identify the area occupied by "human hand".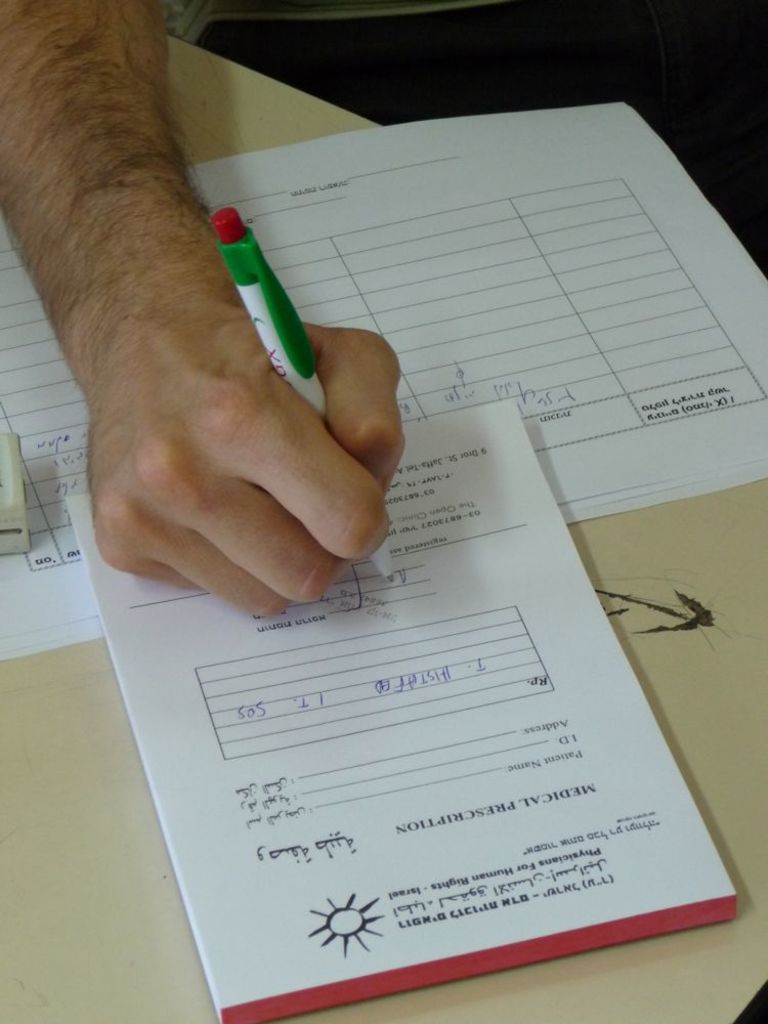
Area: x1=44 y1=274 x2=451 y2=618.
